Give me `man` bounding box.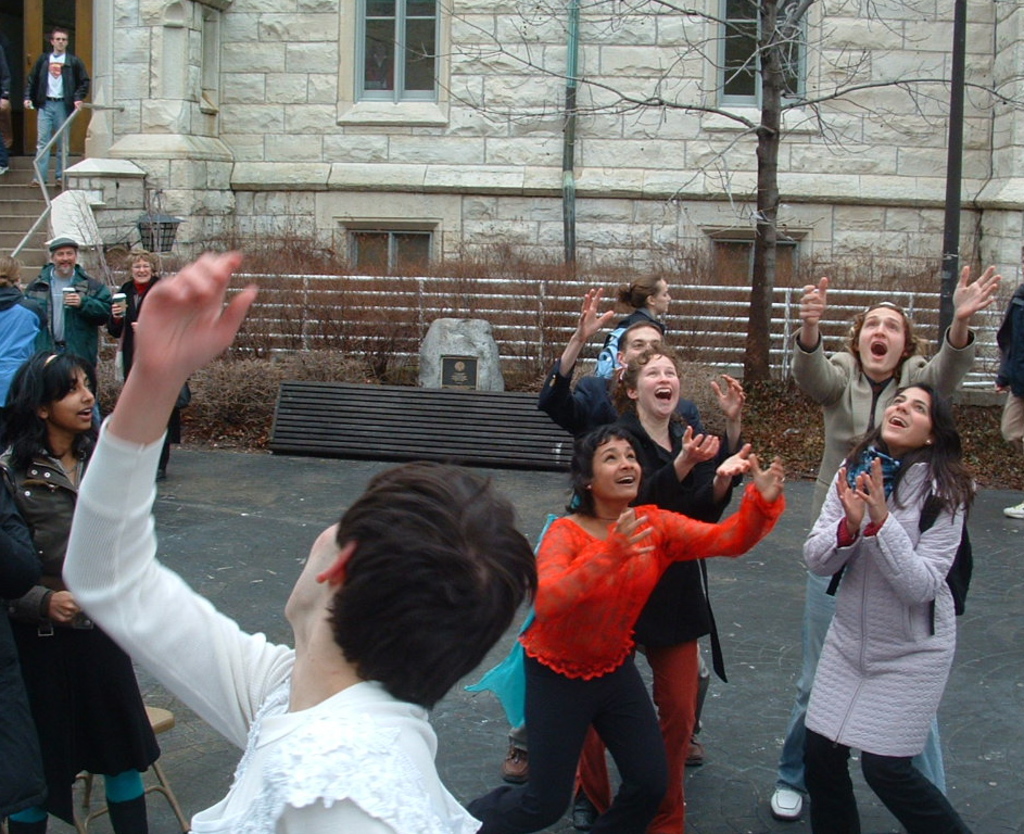
<bbox>58, 249, 538, 833</bbox>.
